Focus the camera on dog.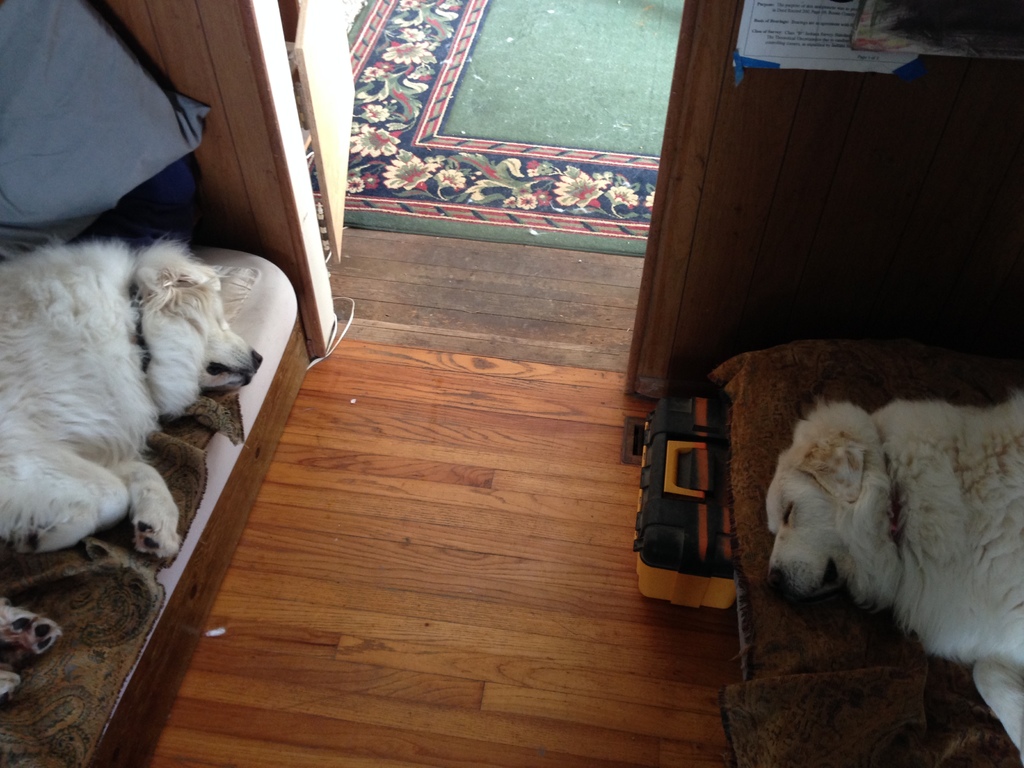
Focus region: bbox(0, 237, 266, 697).
